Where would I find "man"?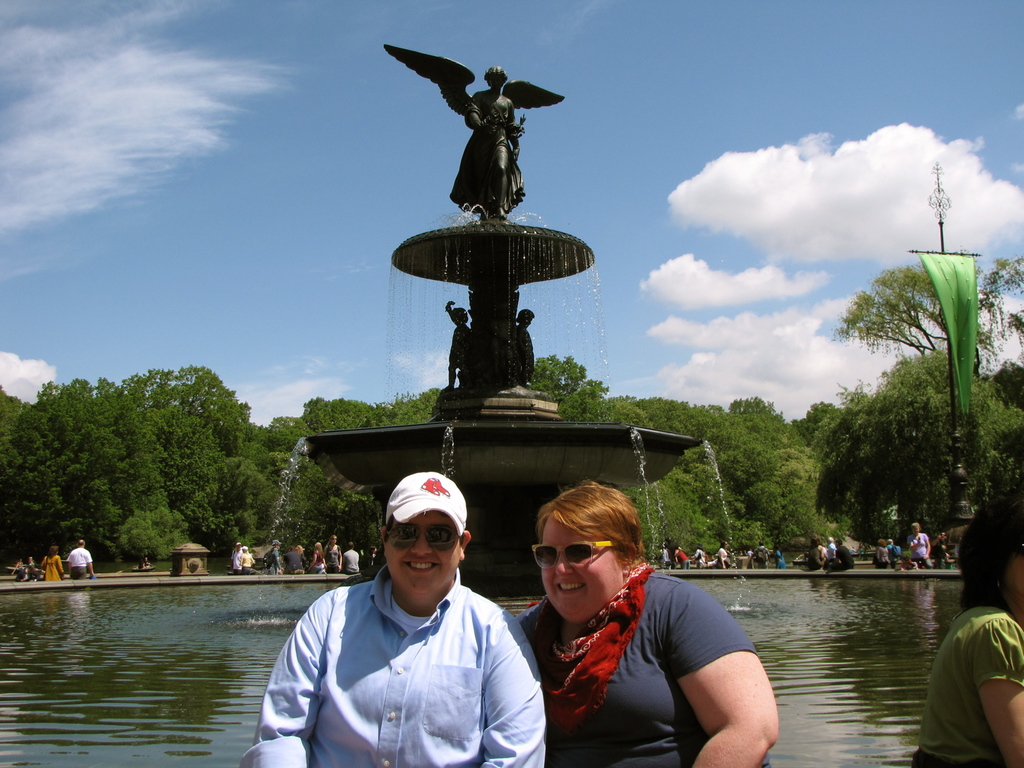
At 259:539:282:573.
